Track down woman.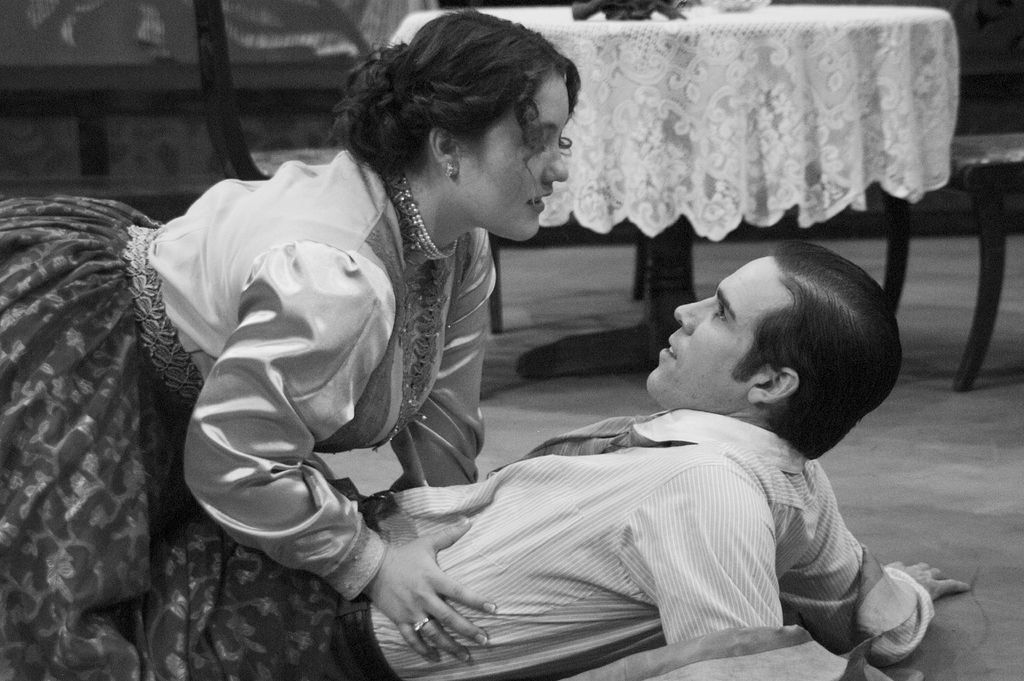
Tracked to (0,8,587,680).
